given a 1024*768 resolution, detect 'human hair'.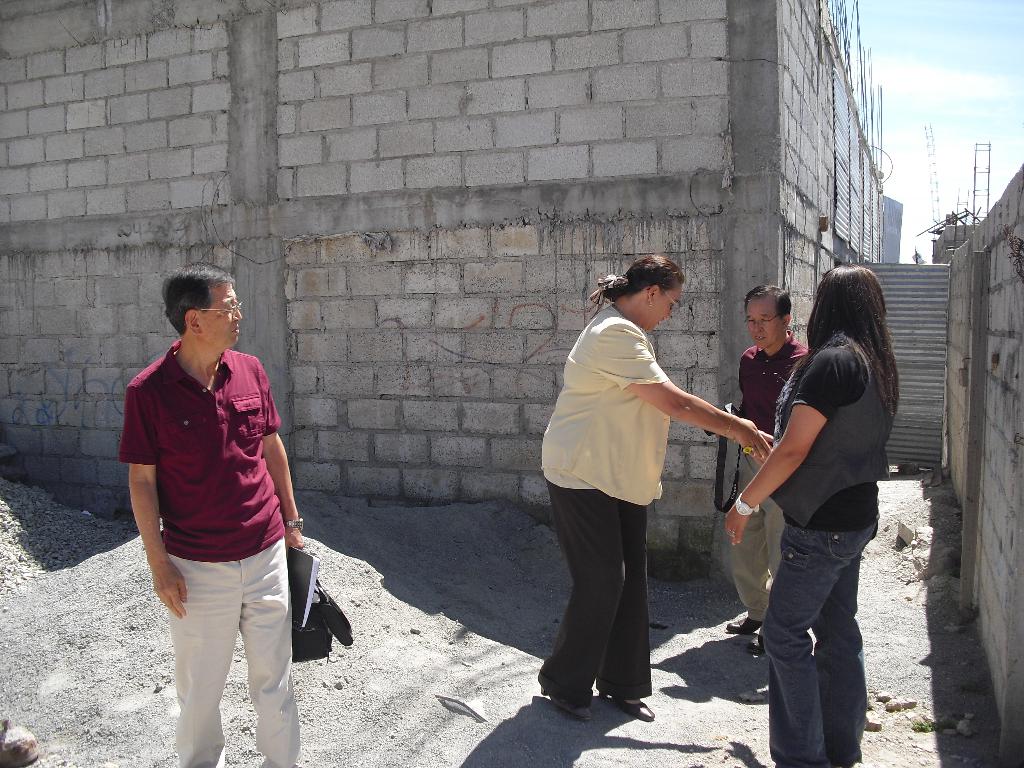
rect(599, 252, 687, 304).
